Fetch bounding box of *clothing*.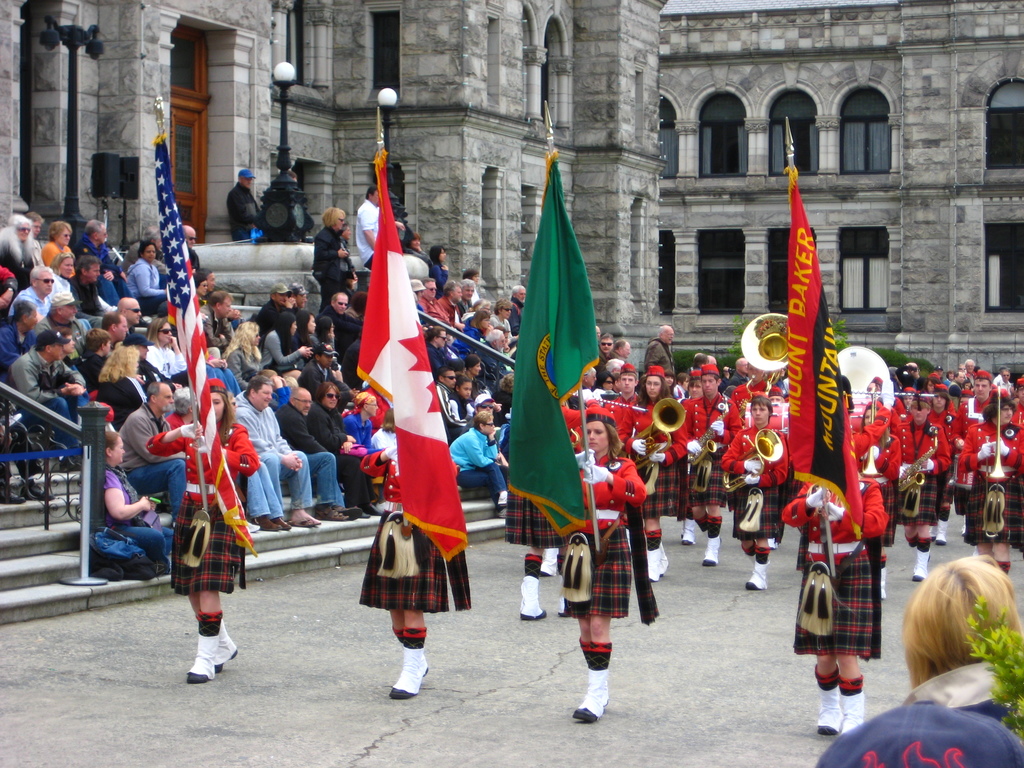
Bbox: locate(150, 399, 256, 596).
